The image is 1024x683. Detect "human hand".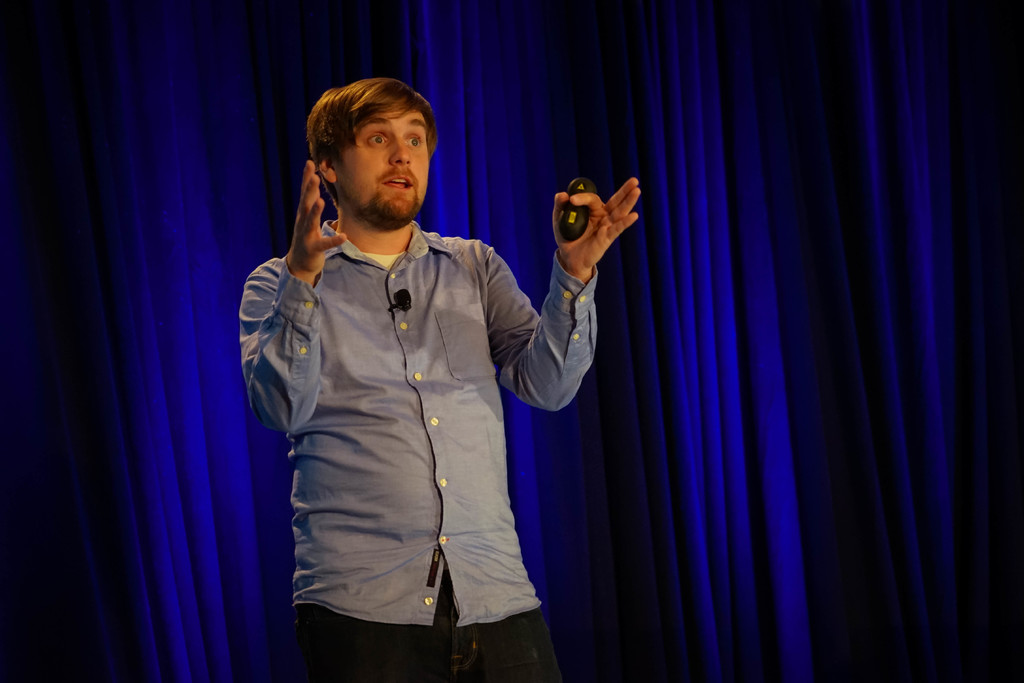
Detection: bbox=[286, 158, 348, 270].
